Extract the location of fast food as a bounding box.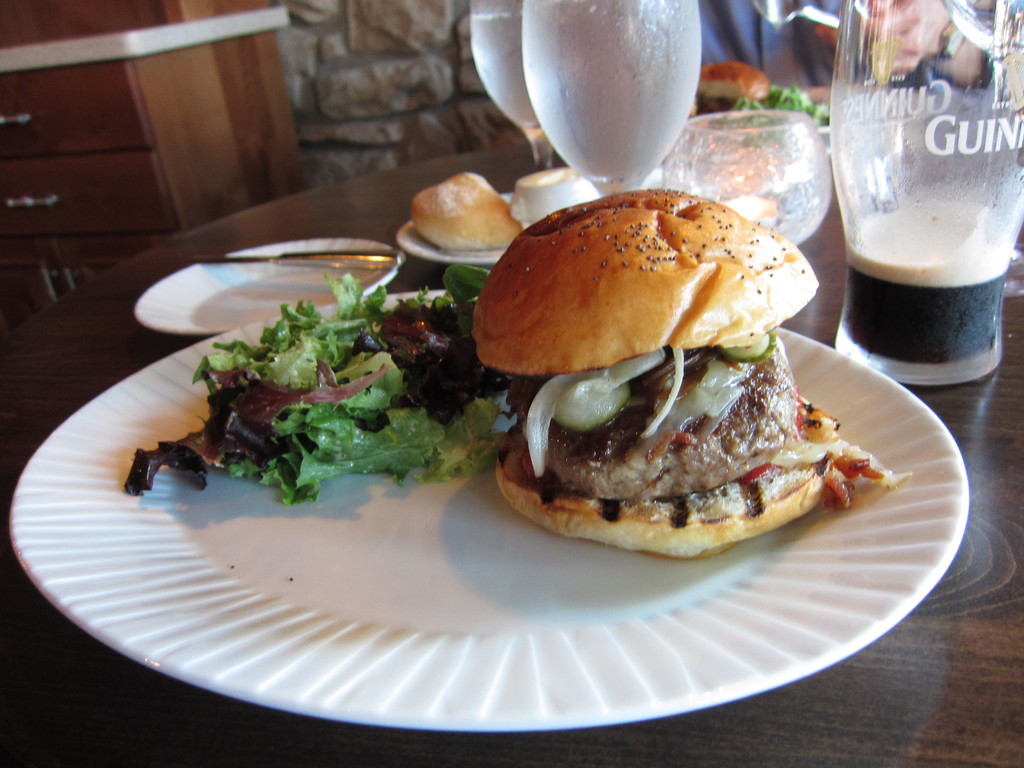
bbox(468, 188, 847, 561).
